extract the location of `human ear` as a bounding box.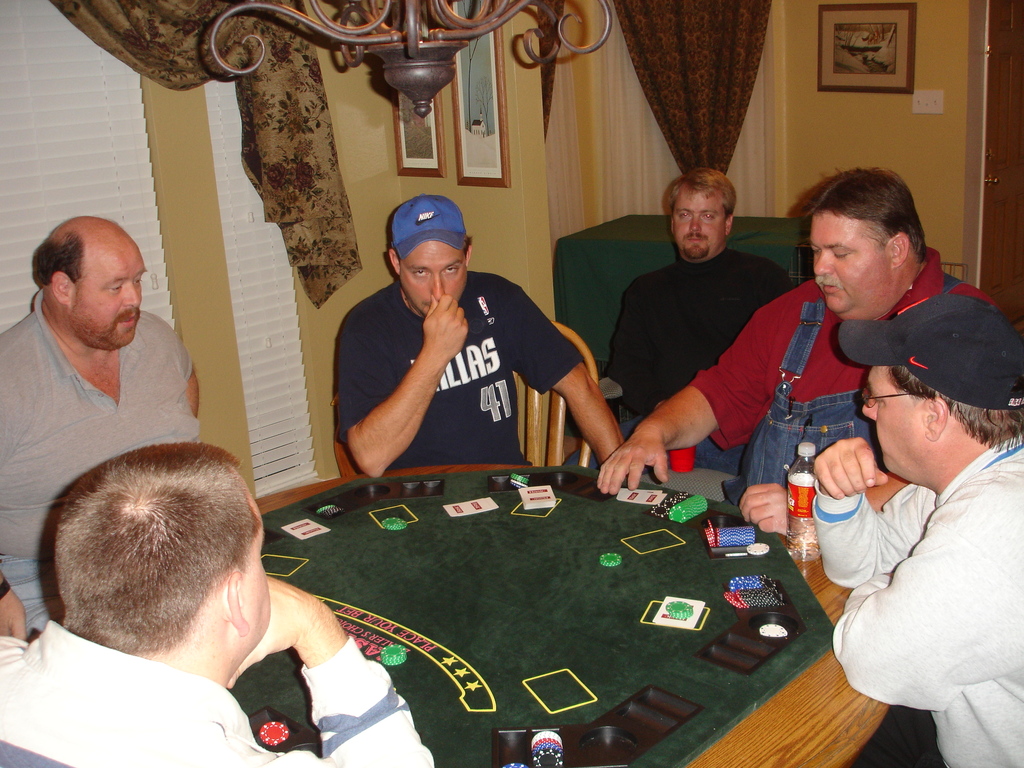
(left=466, top=244, right=472, bottom=262).
